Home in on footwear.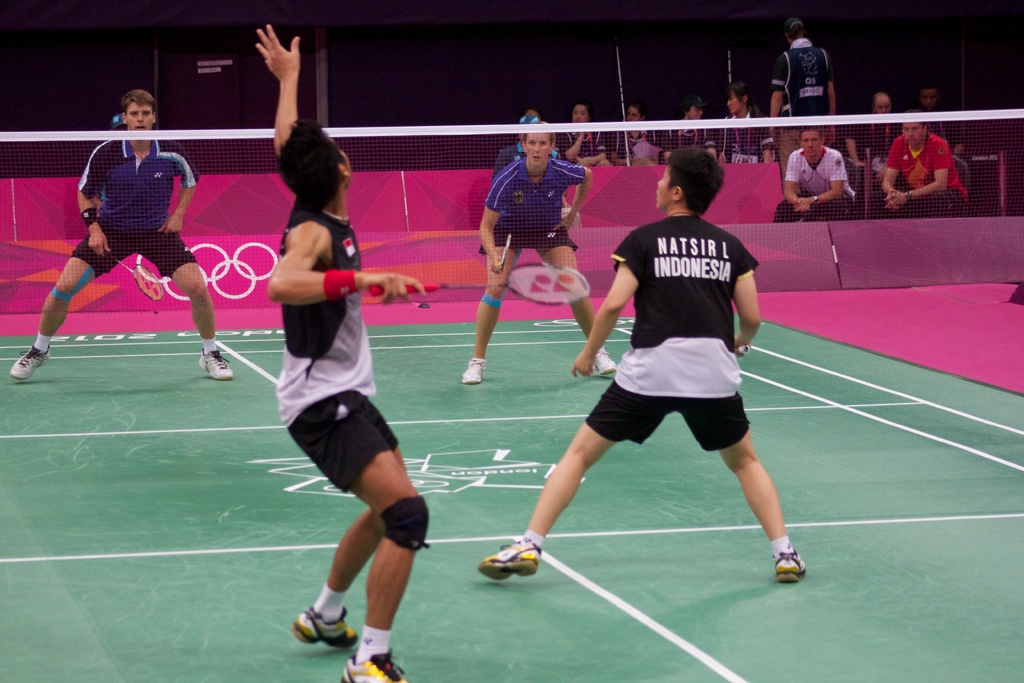
Homed in at x1=592, y1=347, x2=616, y2=373.
